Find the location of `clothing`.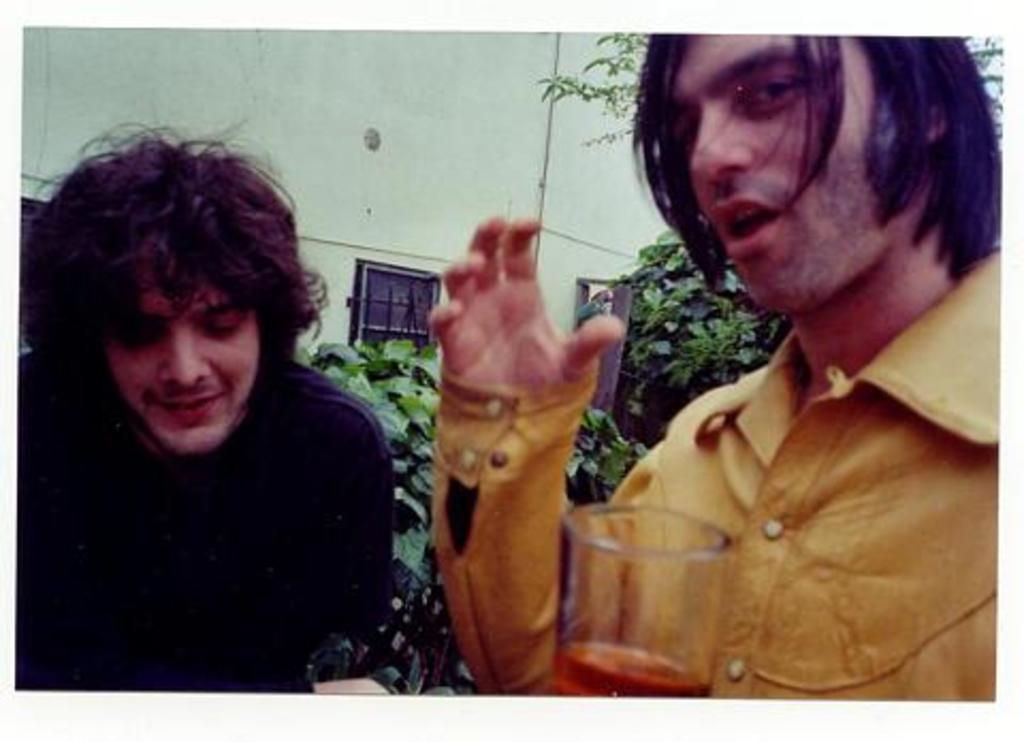
Location: 418:237:1013:704.
